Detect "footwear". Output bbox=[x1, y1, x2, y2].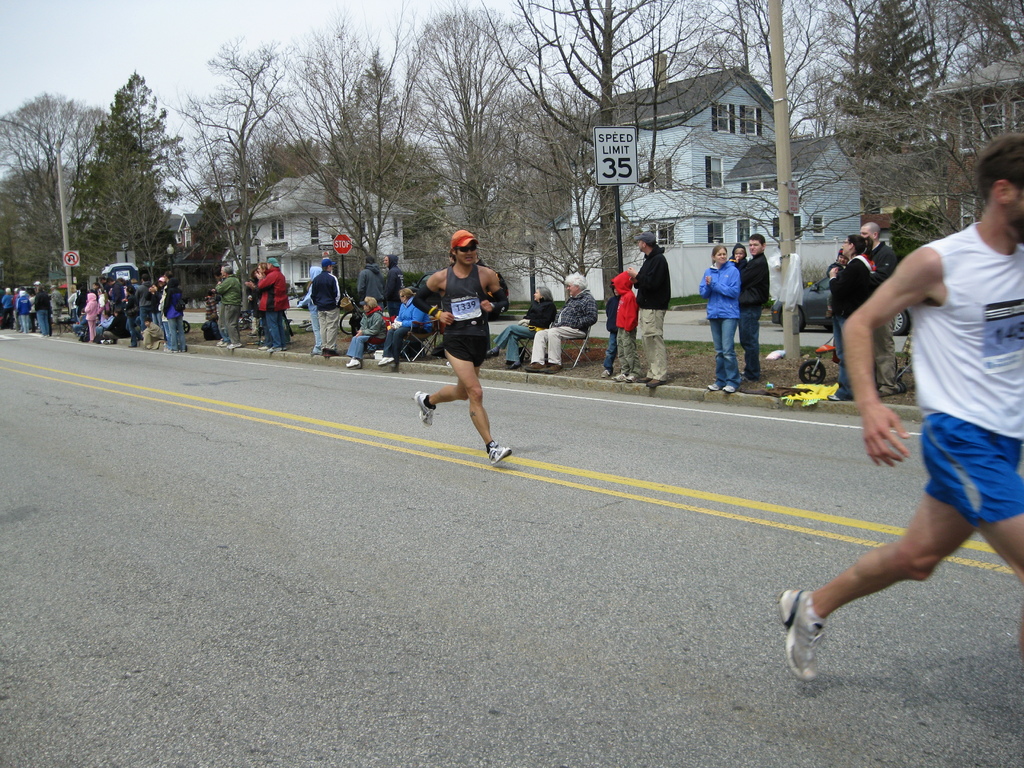
bbox=[413, 393, 434, 426].
